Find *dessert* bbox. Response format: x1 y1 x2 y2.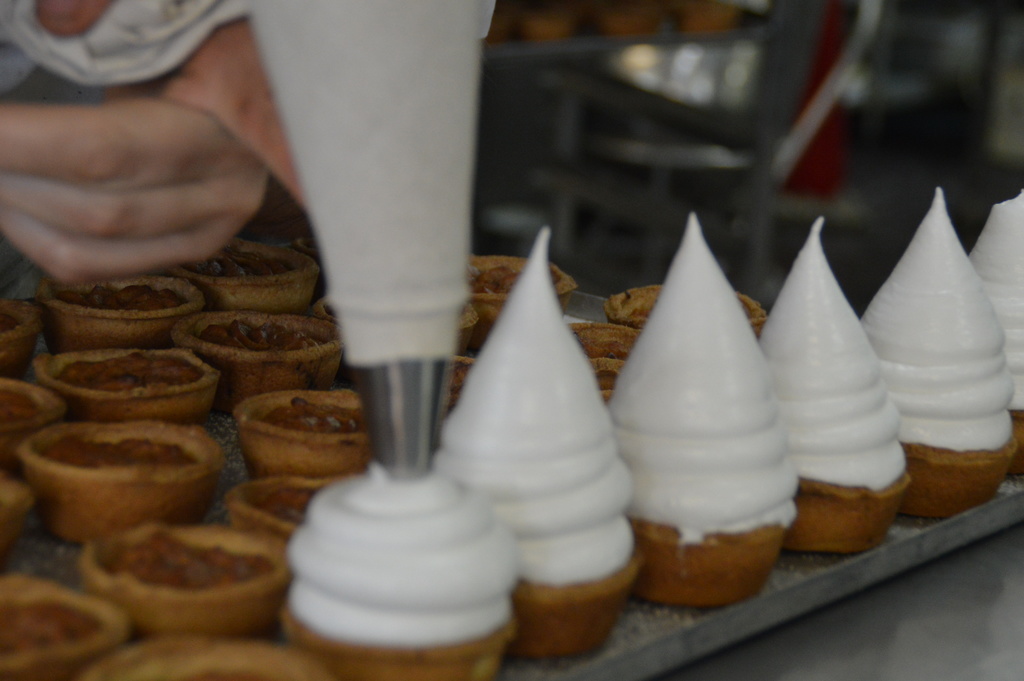
972 189 1023 472.
